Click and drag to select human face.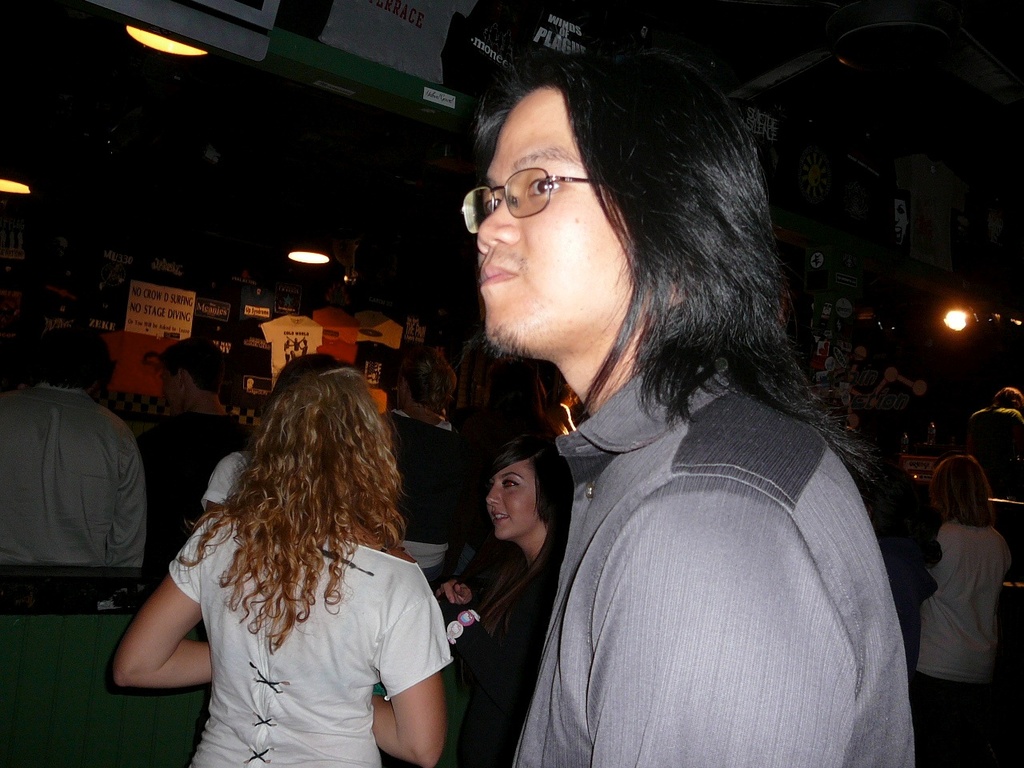
Selection: box(472, 460, 548, 546).
